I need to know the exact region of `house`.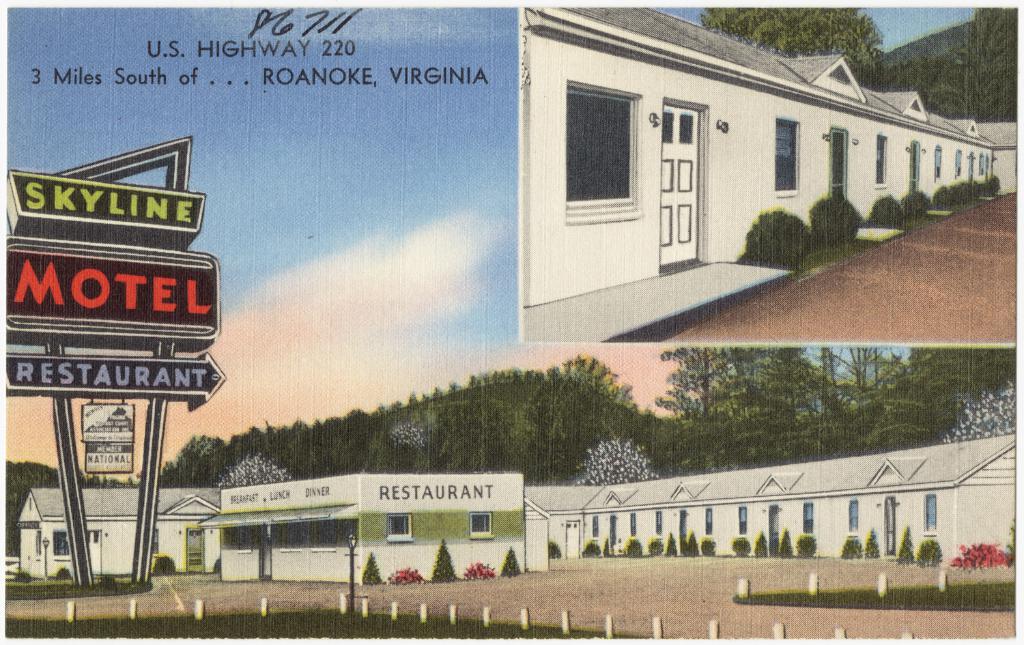
Region: 508,0,990,330.
